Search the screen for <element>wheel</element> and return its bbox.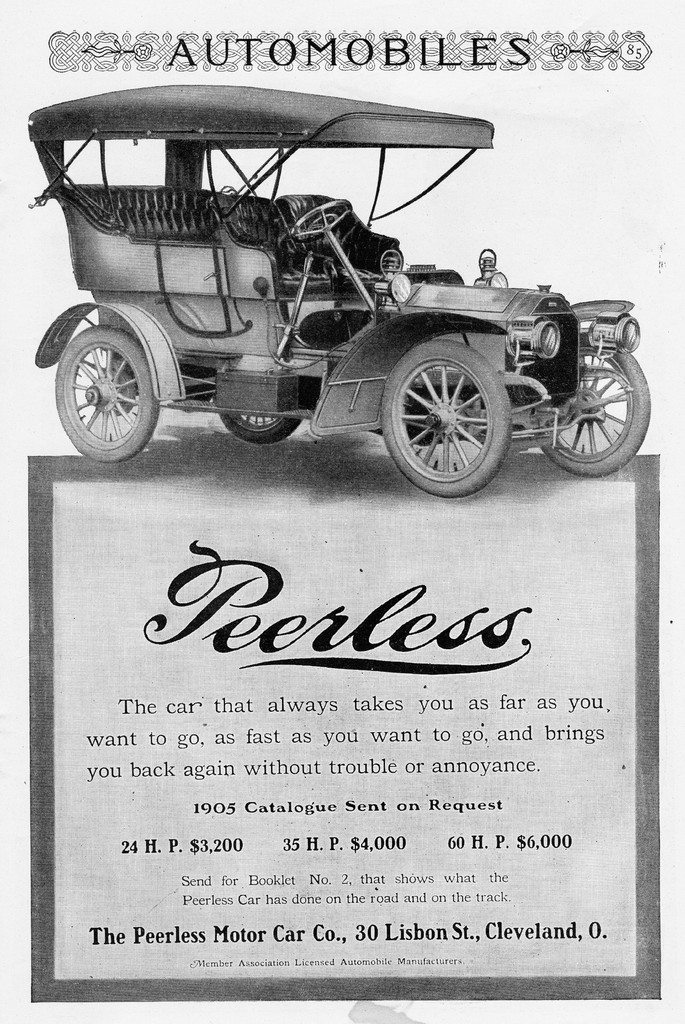
Found: select_region(57, 323, 162, 465).
